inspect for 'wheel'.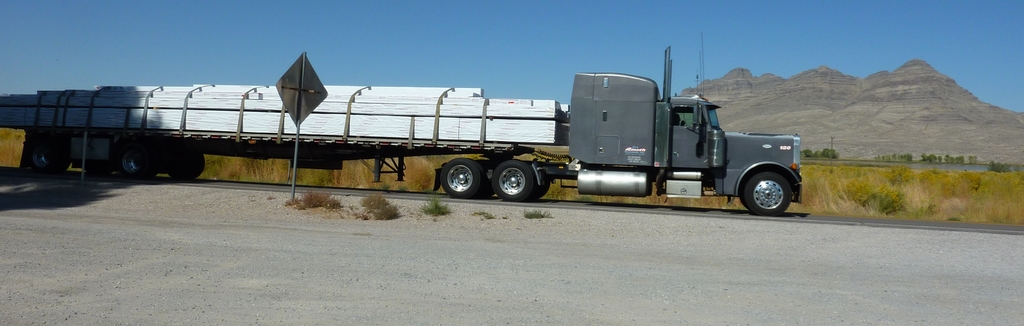
Inspection: (28, 136, 70, 176).
